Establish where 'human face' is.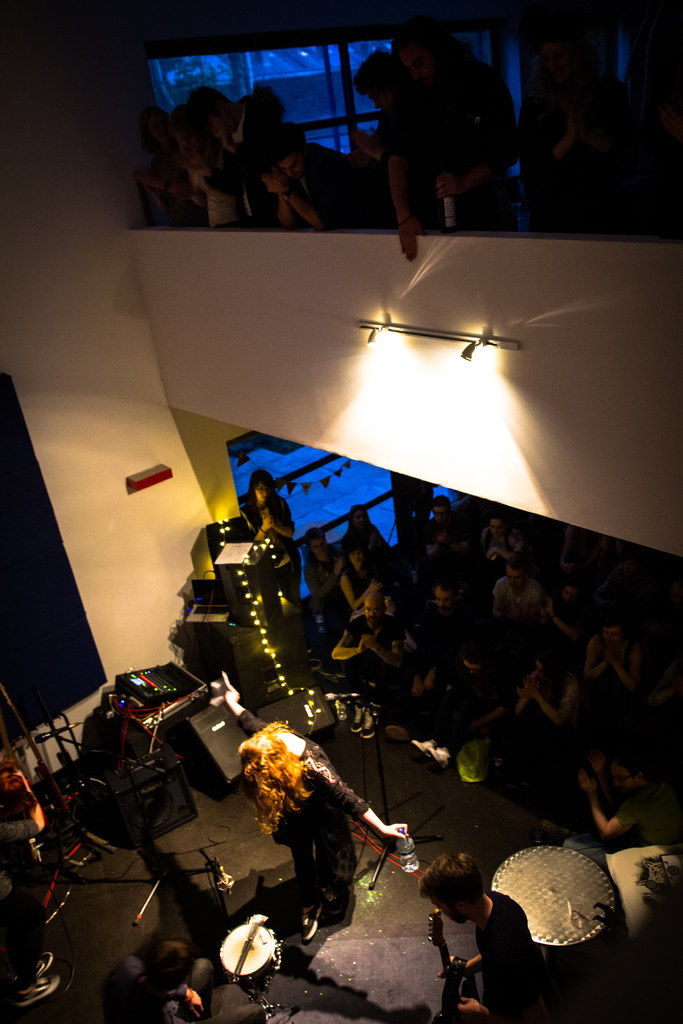
Established at box=[431, 894, 466, 924].
